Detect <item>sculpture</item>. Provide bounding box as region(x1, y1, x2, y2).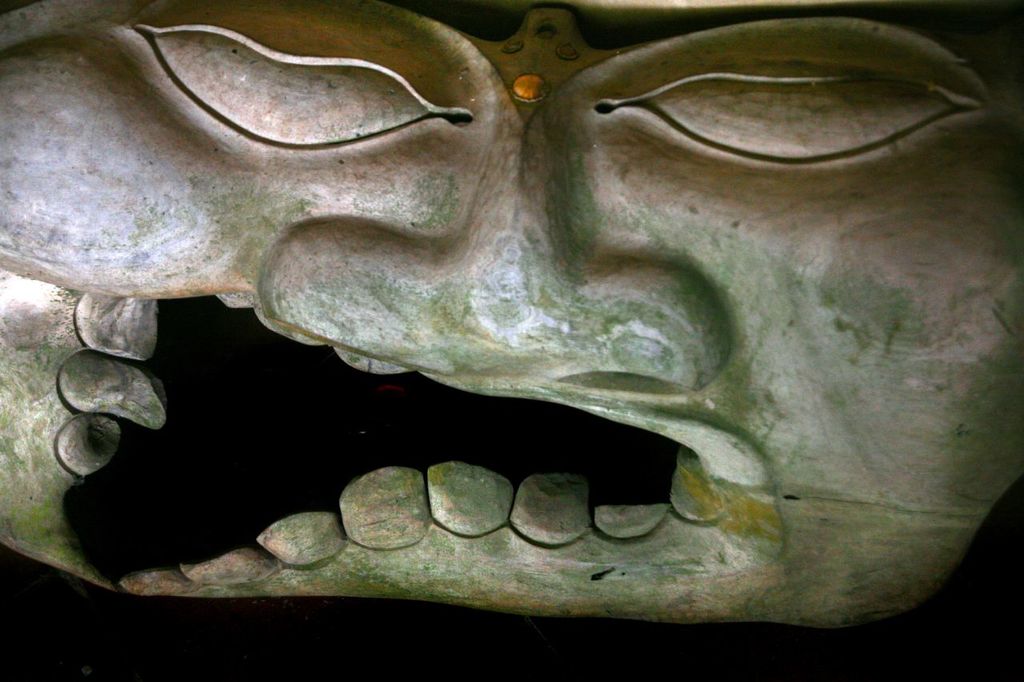
region(0, 0, 1023, 656).
